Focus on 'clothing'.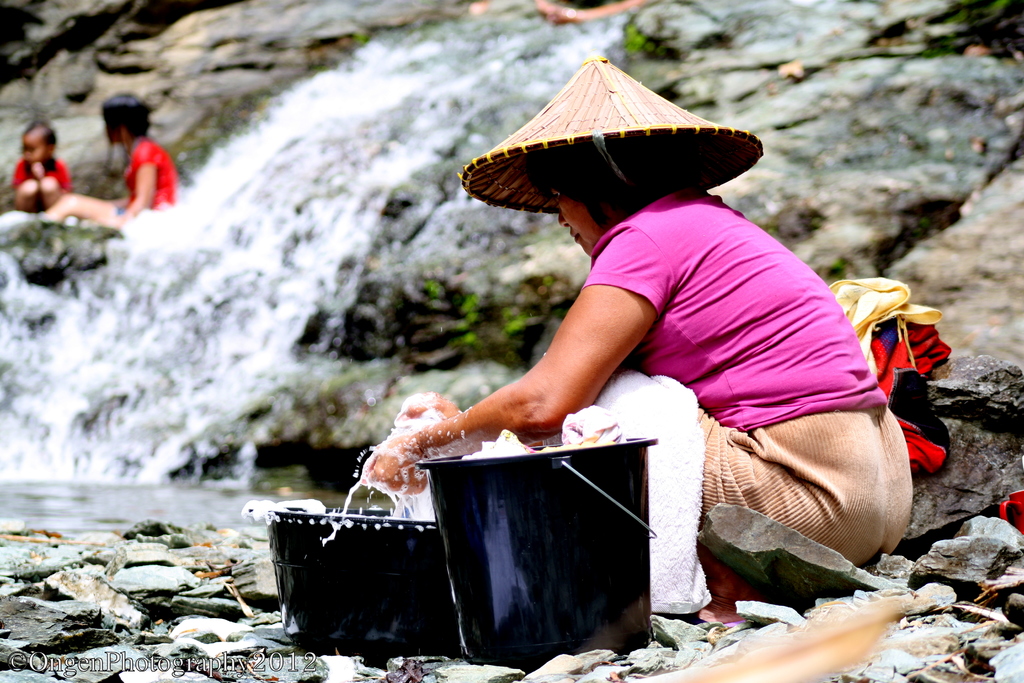
Focused at [x1=126, y1=136, x2=171, y2=209].
